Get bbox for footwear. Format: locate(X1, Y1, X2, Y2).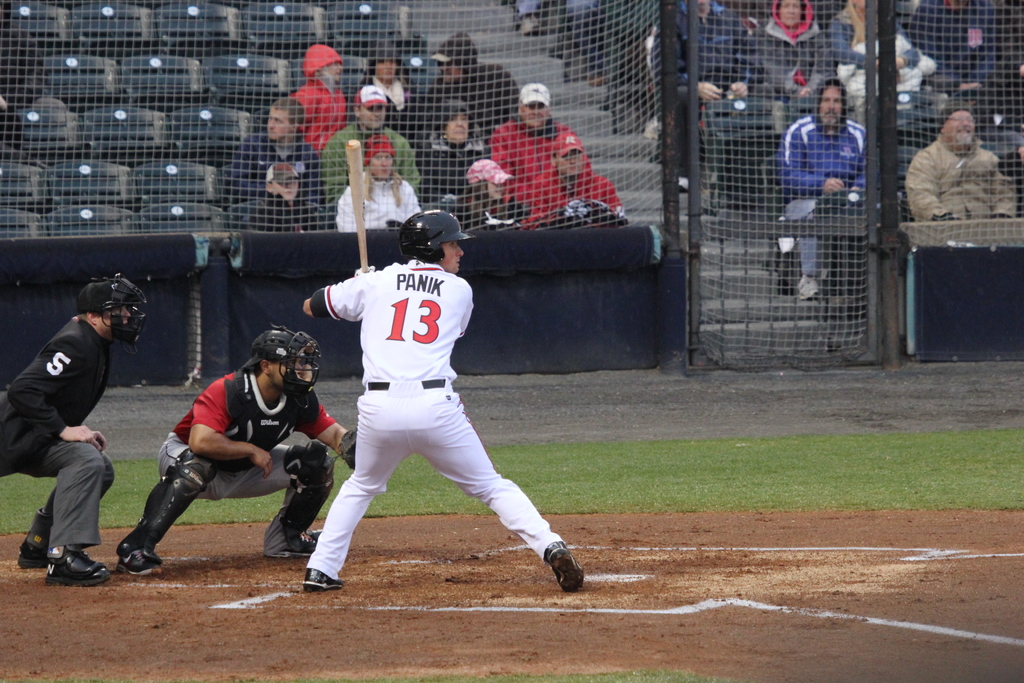
locate(794, 273, 823, 300).
